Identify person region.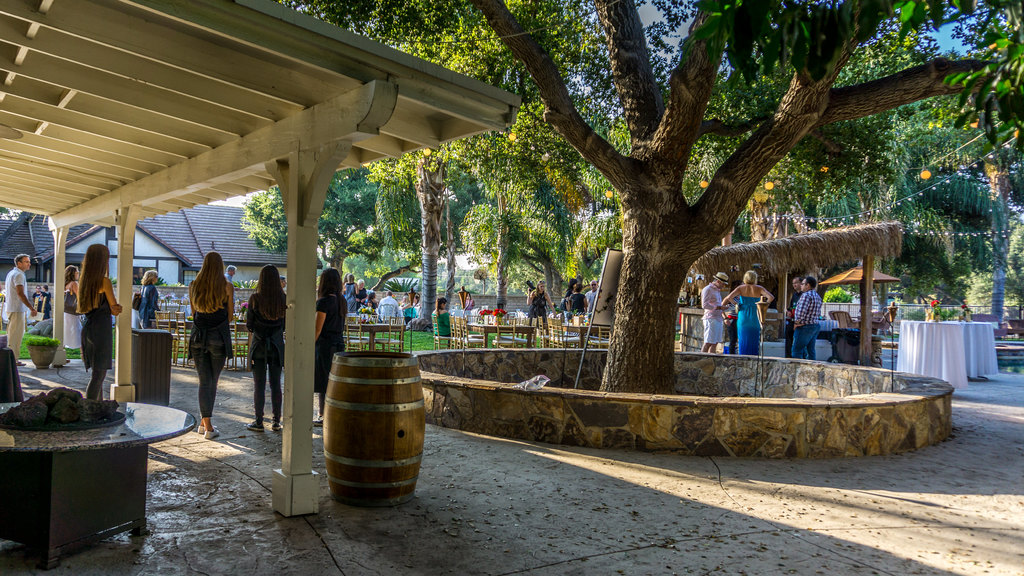
Region: [378,293,394,322].
